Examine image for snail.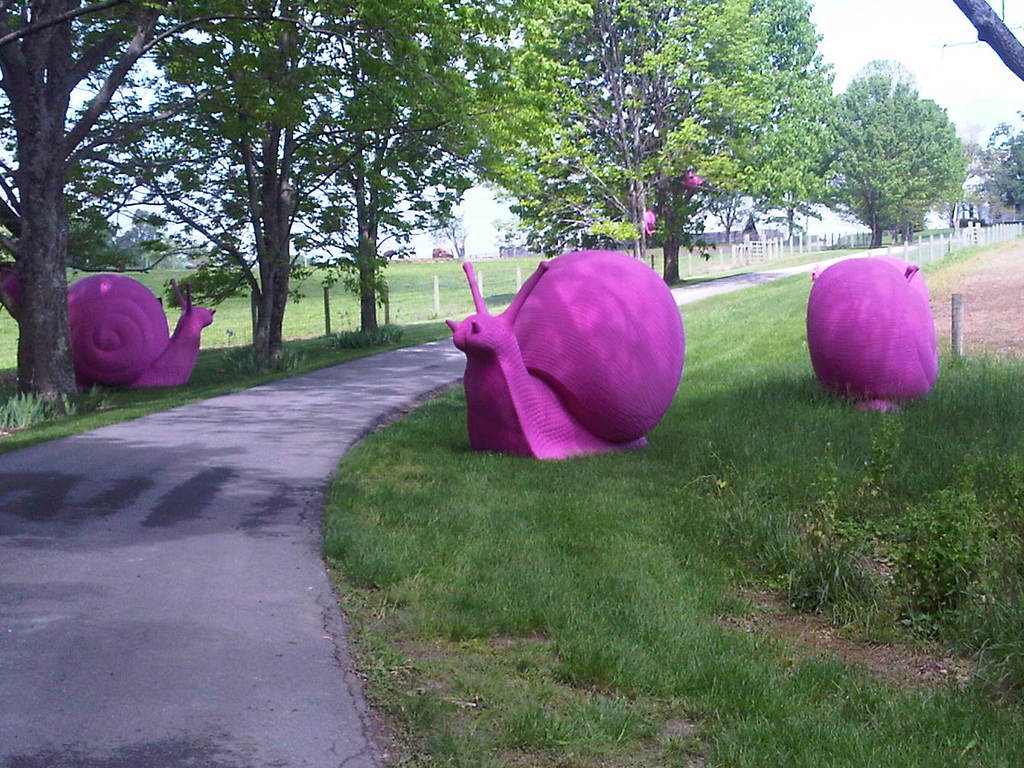
Examination result: 429:230:728:476.
